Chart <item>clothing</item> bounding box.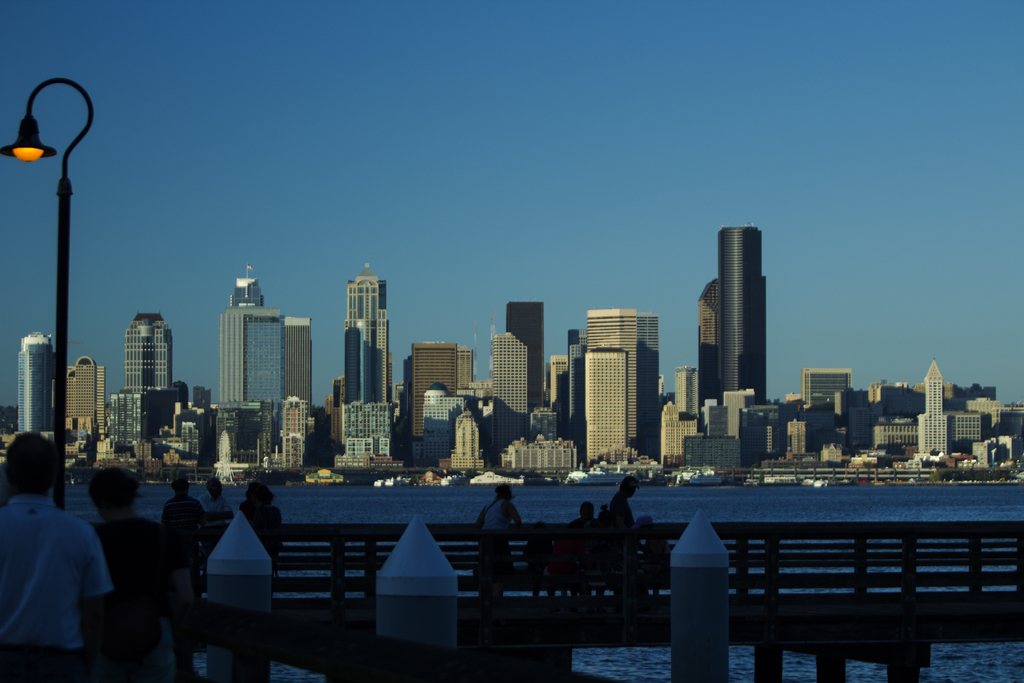
Charted: rect(481, 494, 506, 586).
